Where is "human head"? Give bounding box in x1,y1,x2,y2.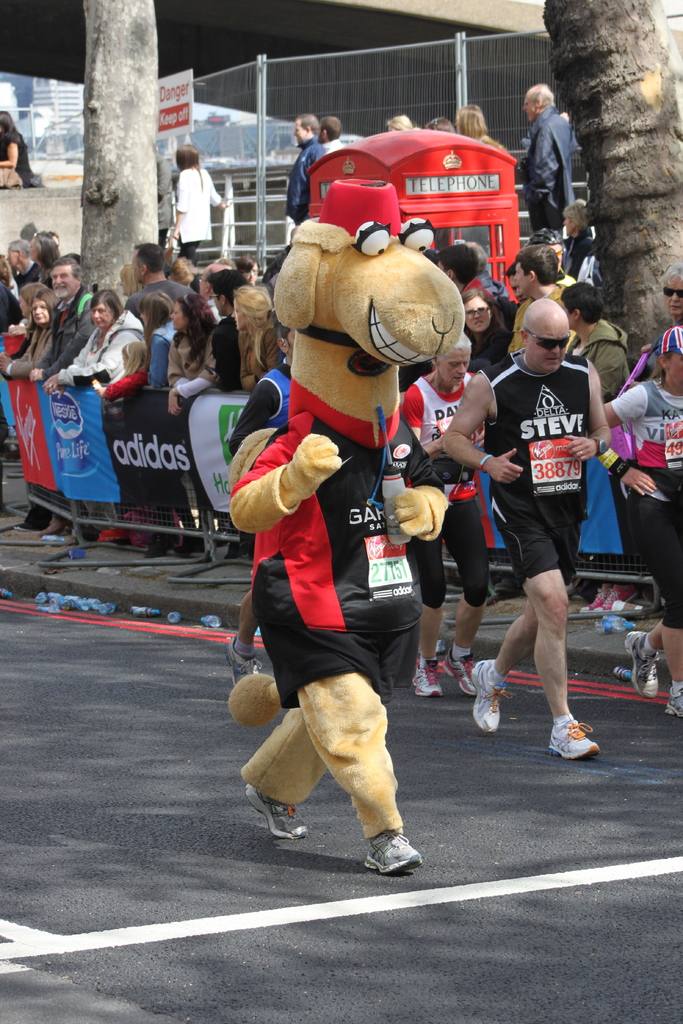
294,111,318,143.
